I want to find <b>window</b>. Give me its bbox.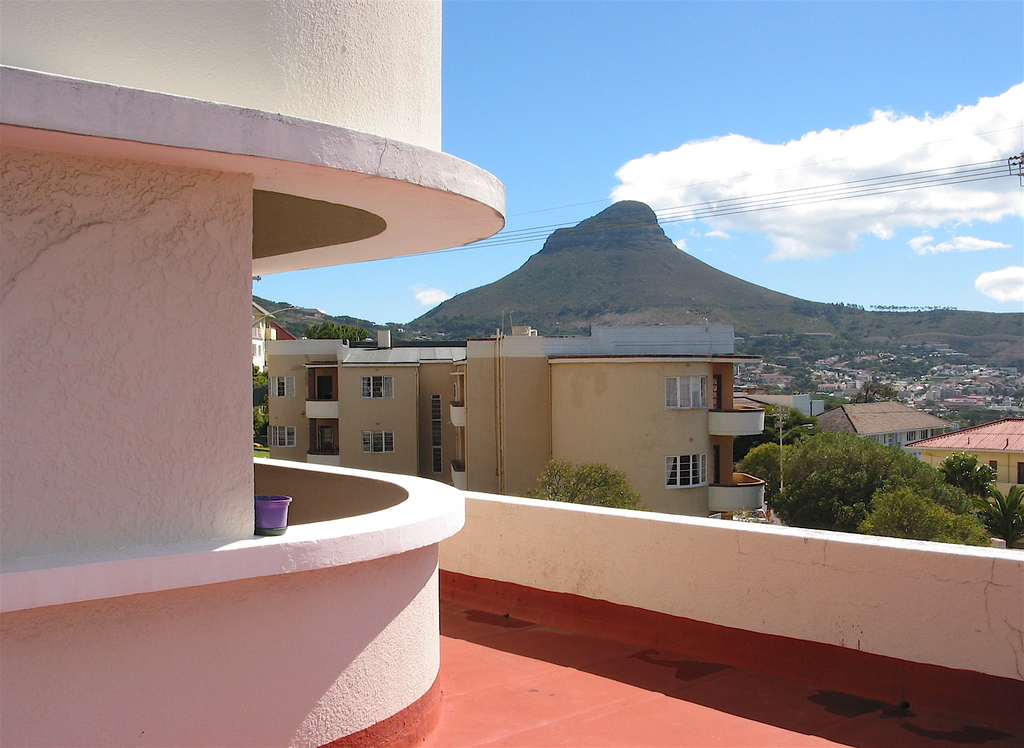
<bbox>266, 369, 294, 396</bbox>.
